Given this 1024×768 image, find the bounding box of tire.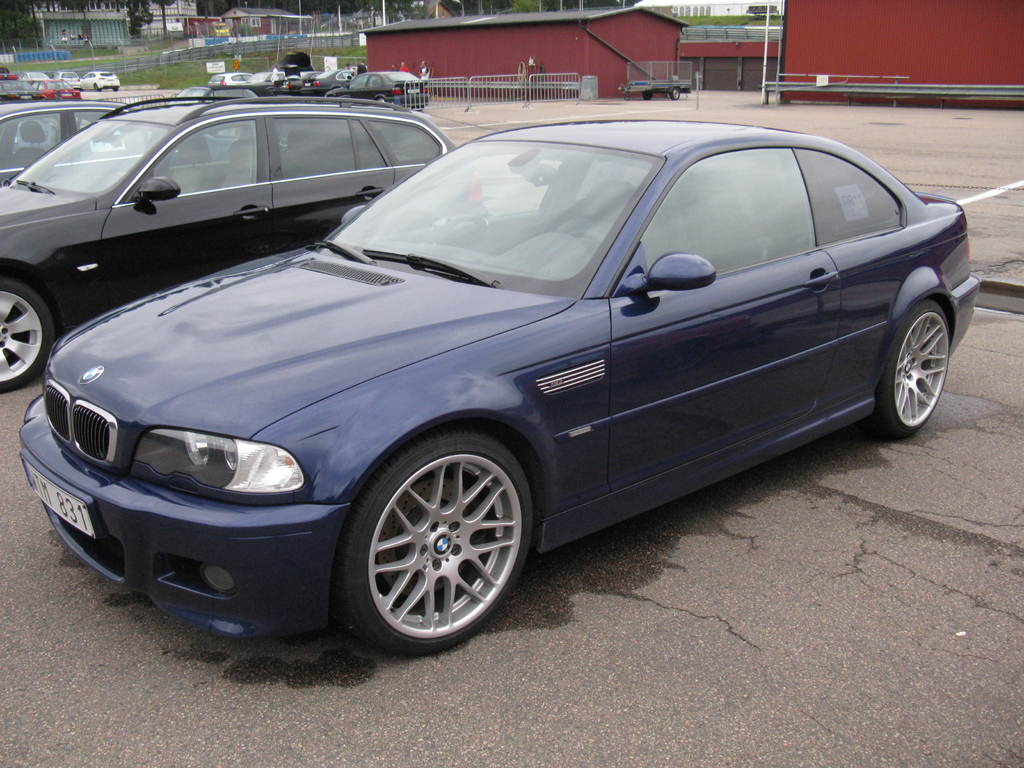
Rect(673, 88, 684, 101).
